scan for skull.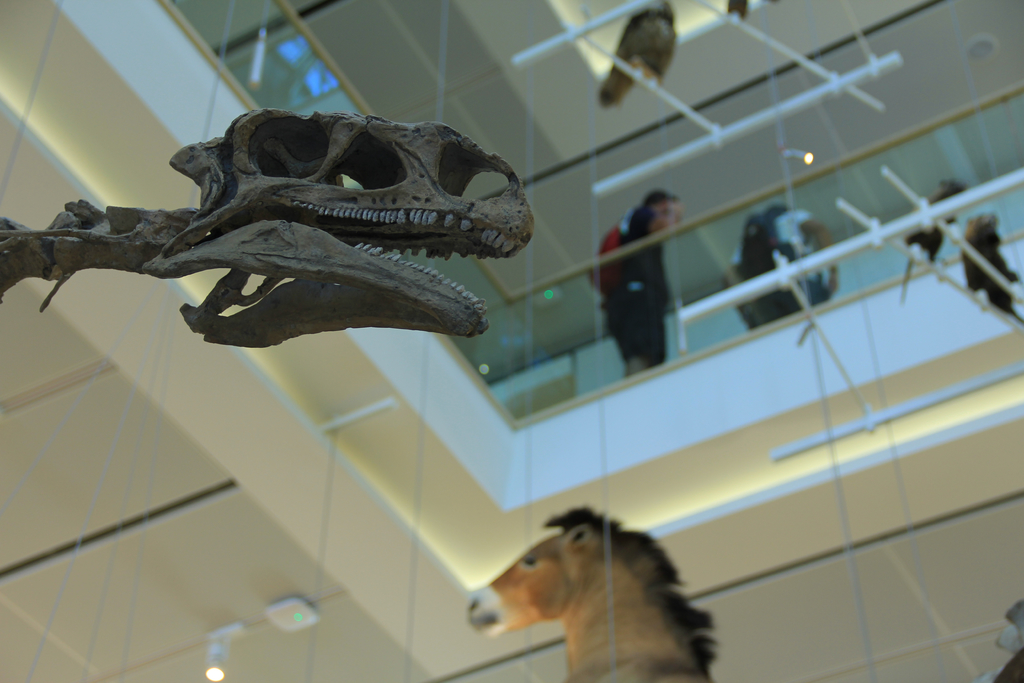
Scan result: <bbox>113, 122, 504, 320</bbox>.
